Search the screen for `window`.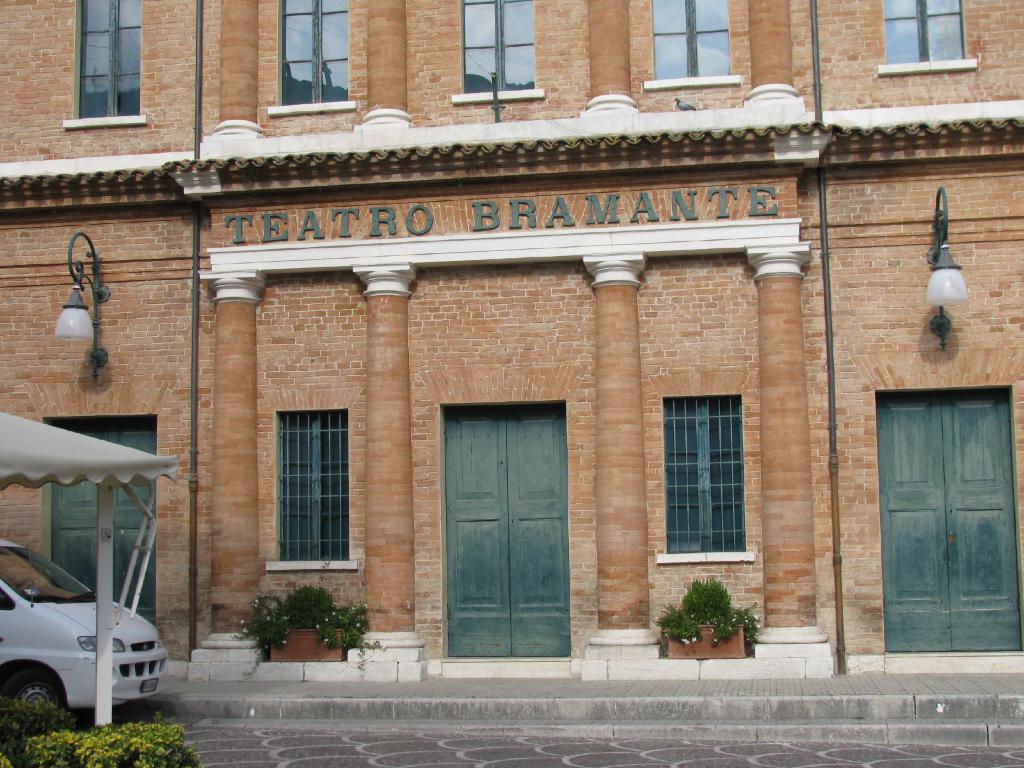
Found at l=881, t=0, r=976, b=77.
